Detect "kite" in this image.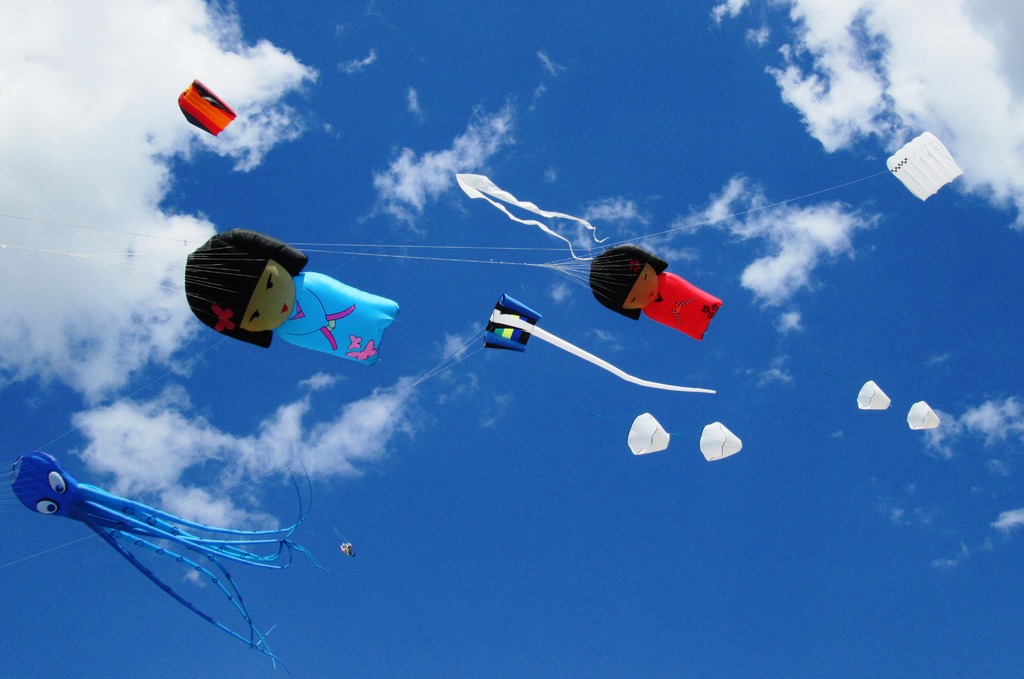
Detection: left=483, top=298, right=715, bottom=395.
